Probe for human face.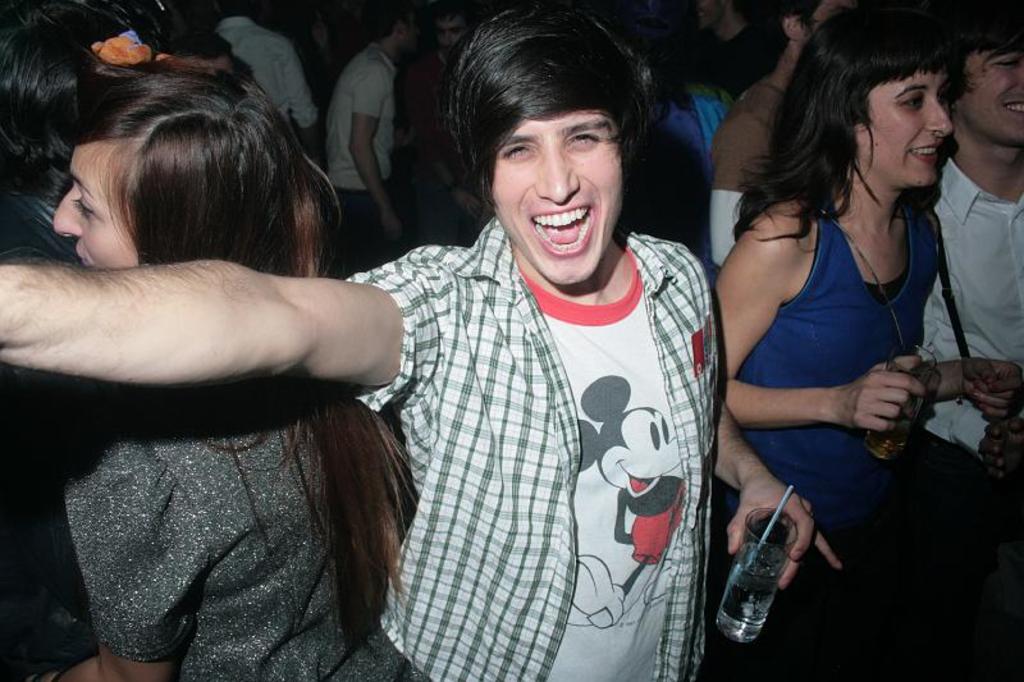
Probe result: {"left": 804, "top": 0, "right": 840, "bottom": 50}.
